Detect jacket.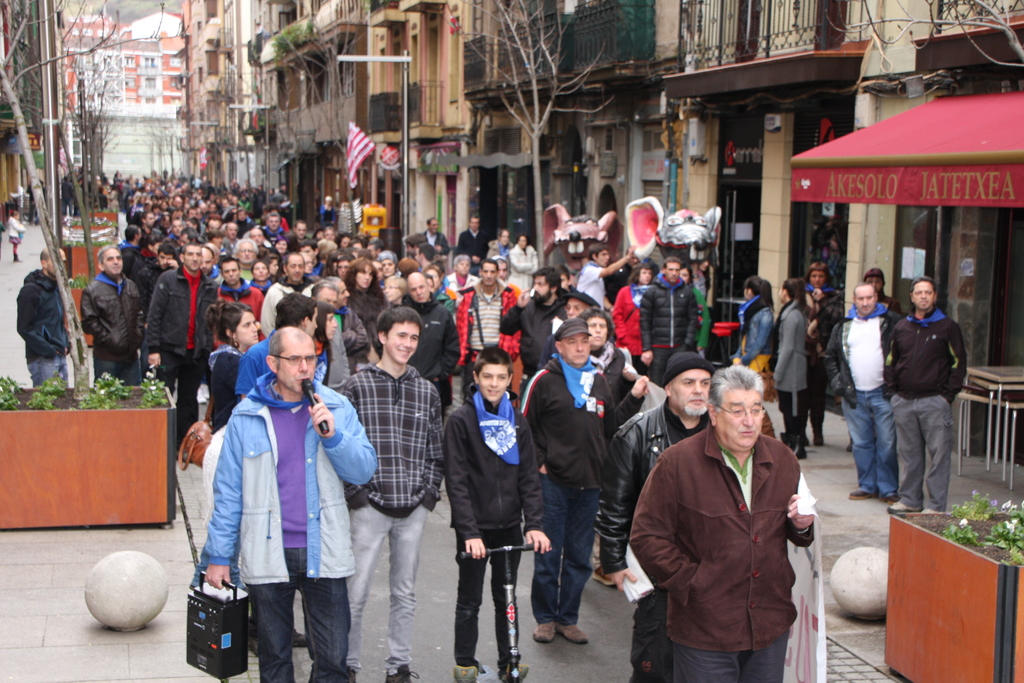
Detected at box=[821, 309, 902, 411].
